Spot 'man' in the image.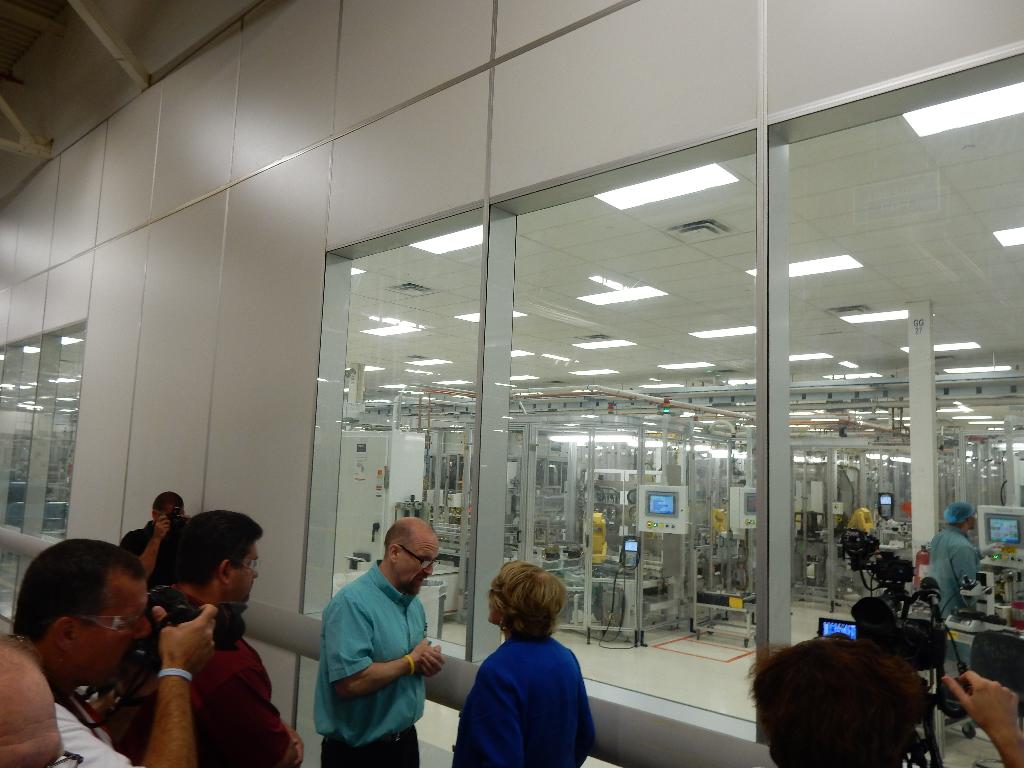
'man' found at left=111, top=511, right=300, bottom=767.
